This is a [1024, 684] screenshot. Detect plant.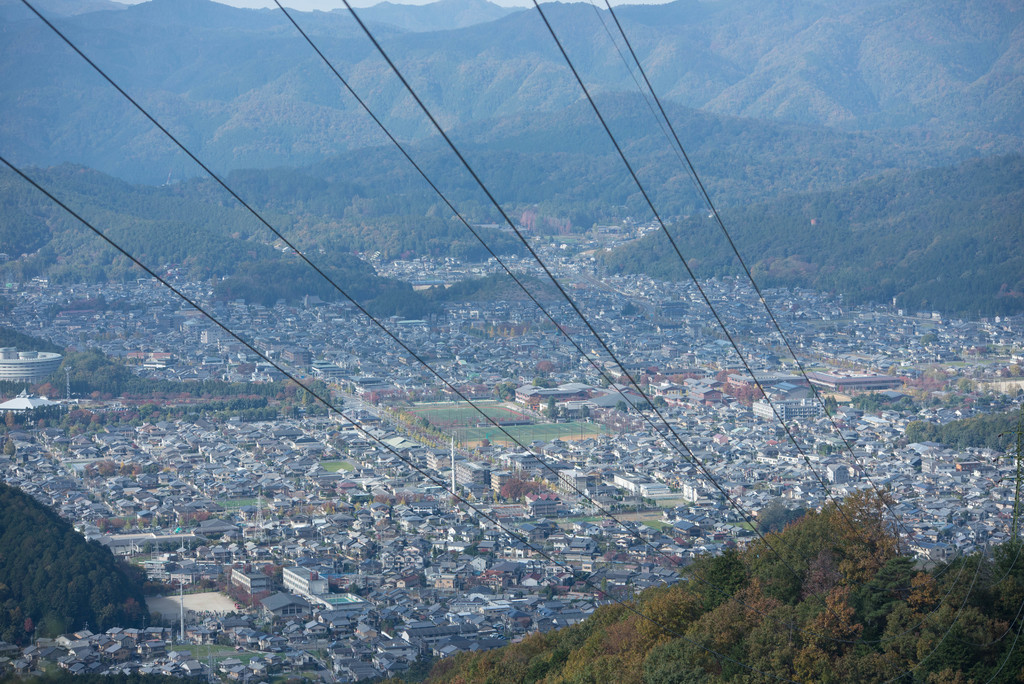
left=626, top=512, right=666, bottom=533.
